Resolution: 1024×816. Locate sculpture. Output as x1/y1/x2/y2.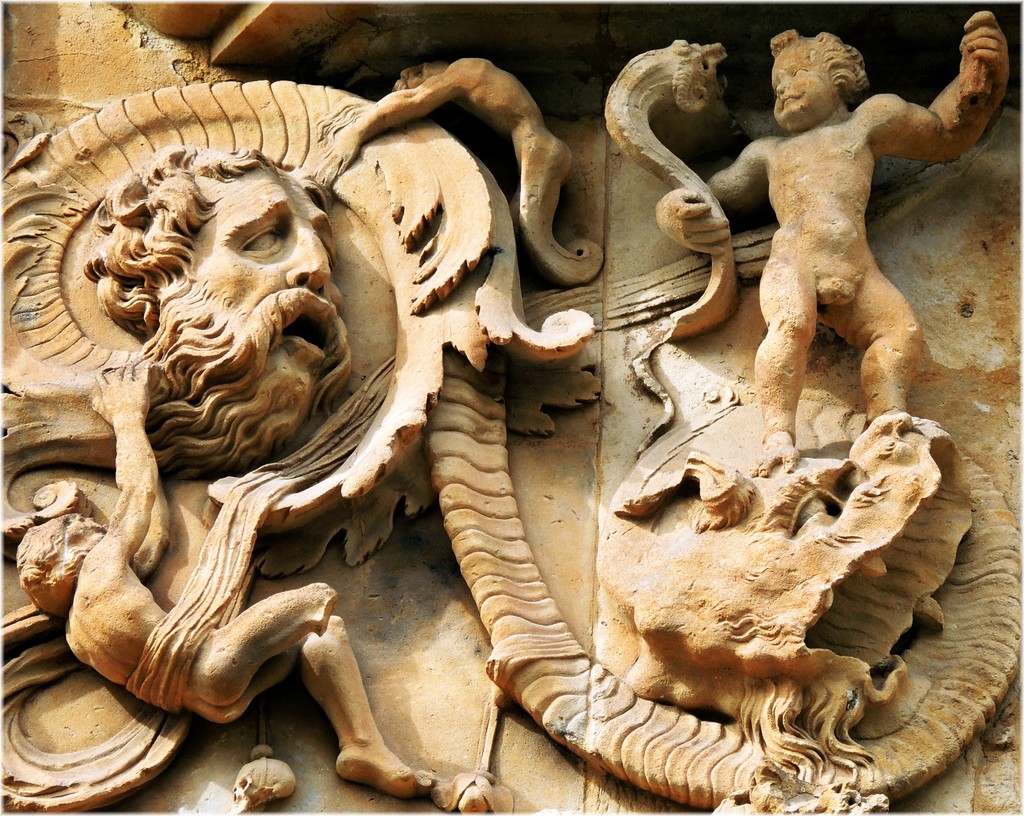
0/138/372/555.
